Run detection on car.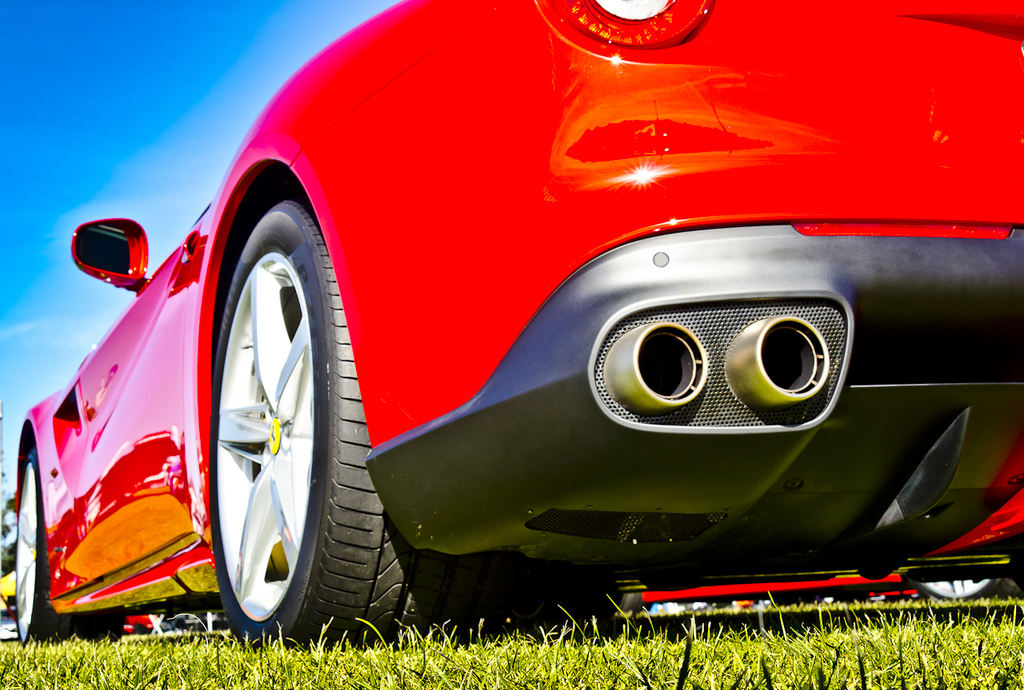
Result: box(76, 18, 1003, 660).
